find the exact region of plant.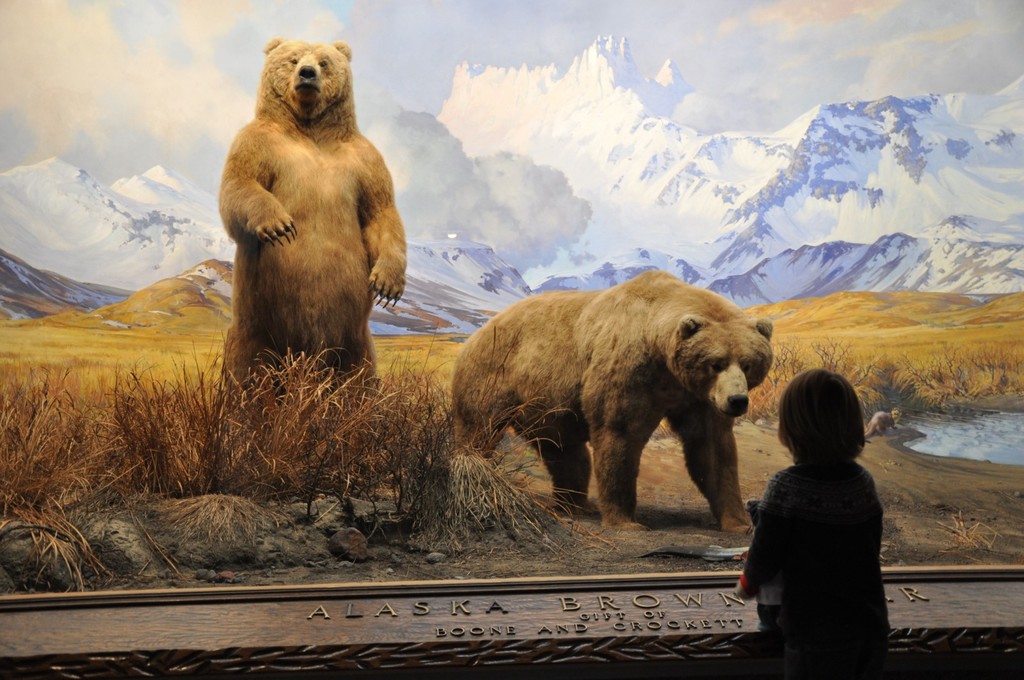
Exact region: bbox=(947, 505, 993, 553).
